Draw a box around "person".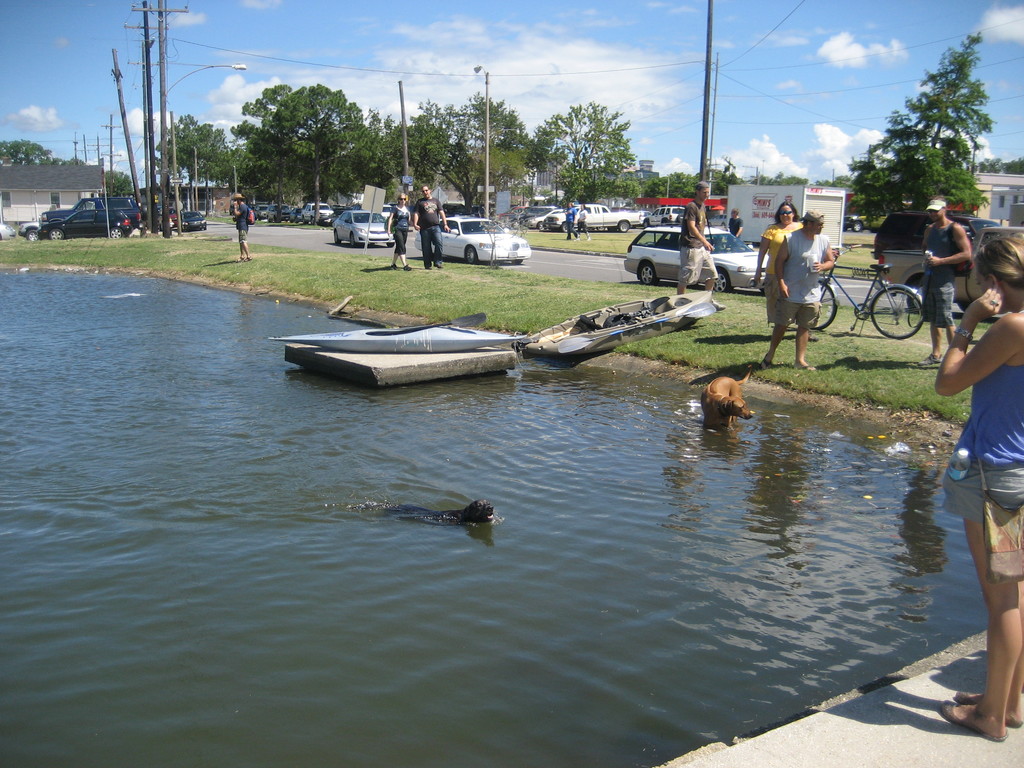
<region>727, 205, 743, 239</region>.
